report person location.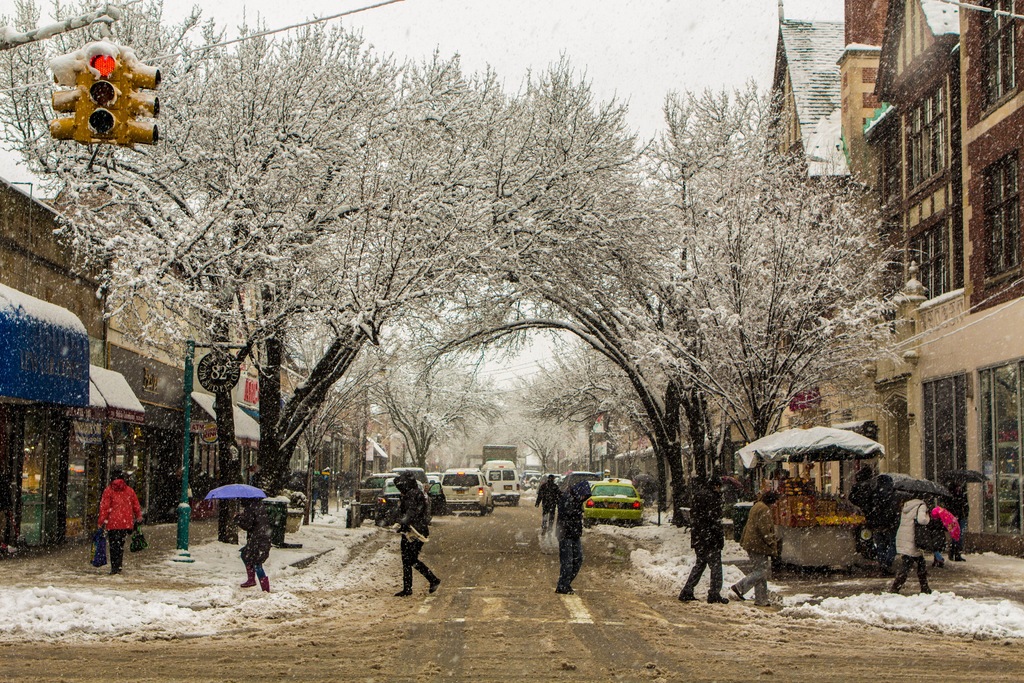
Report: detection(887, 488, 933, 595).
